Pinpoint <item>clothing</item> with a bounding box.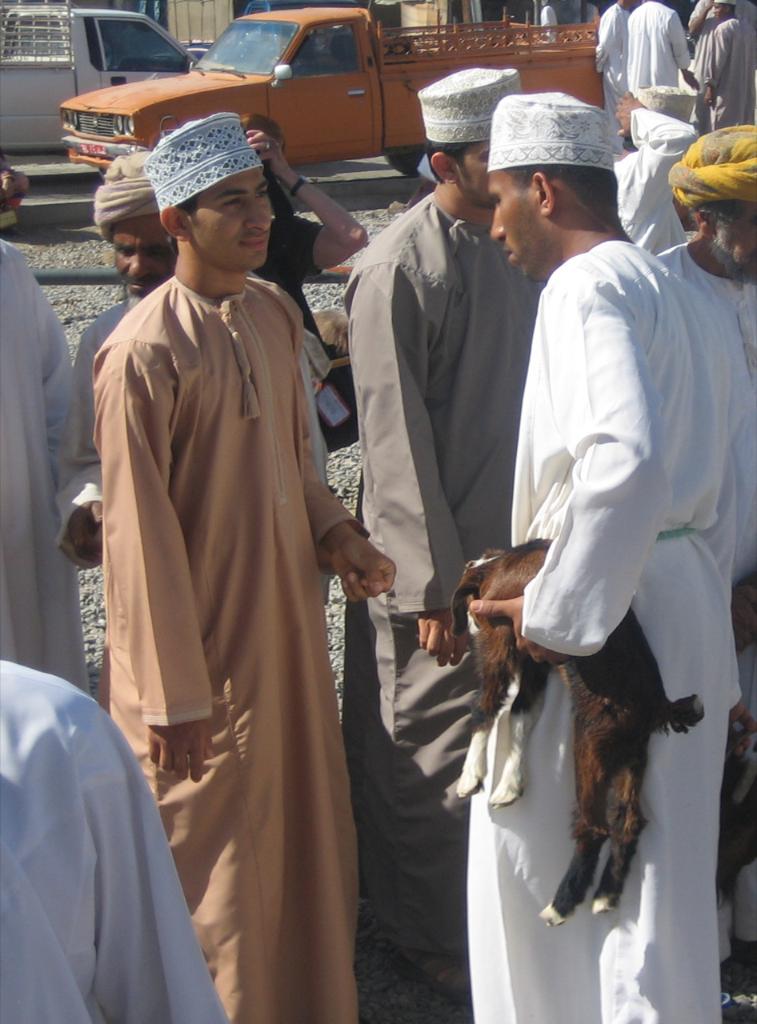
box(685, 0, 756, 65).
